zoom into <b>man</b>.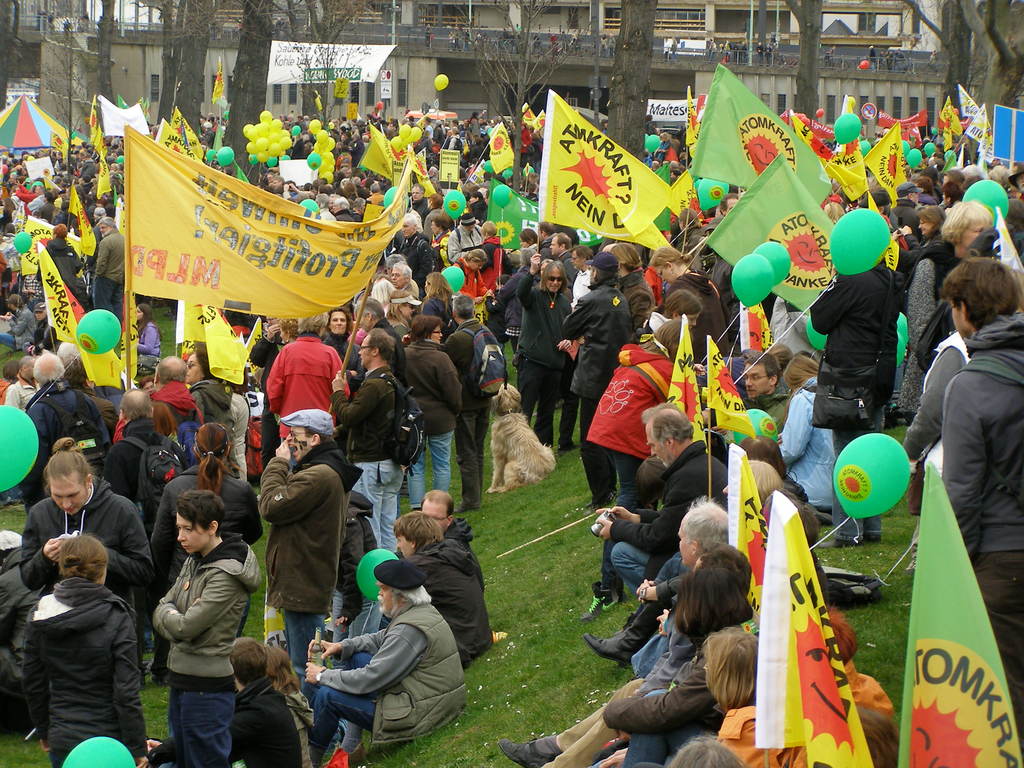
Zoom target: detection(17, 352, 118, 512).
